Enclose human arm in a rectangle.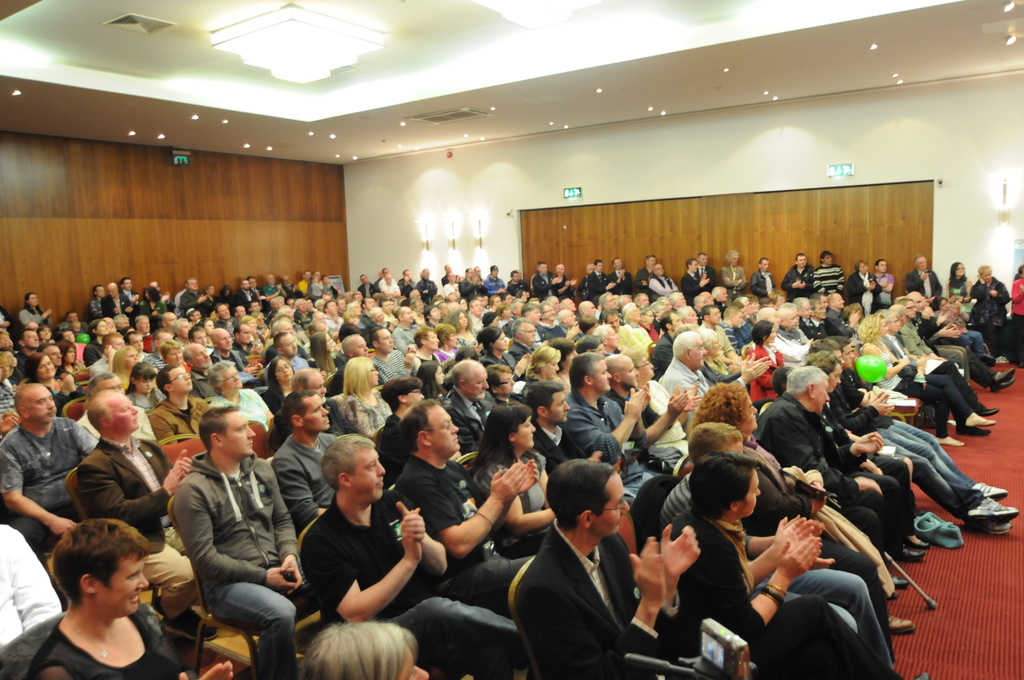
1:441:79:538.
